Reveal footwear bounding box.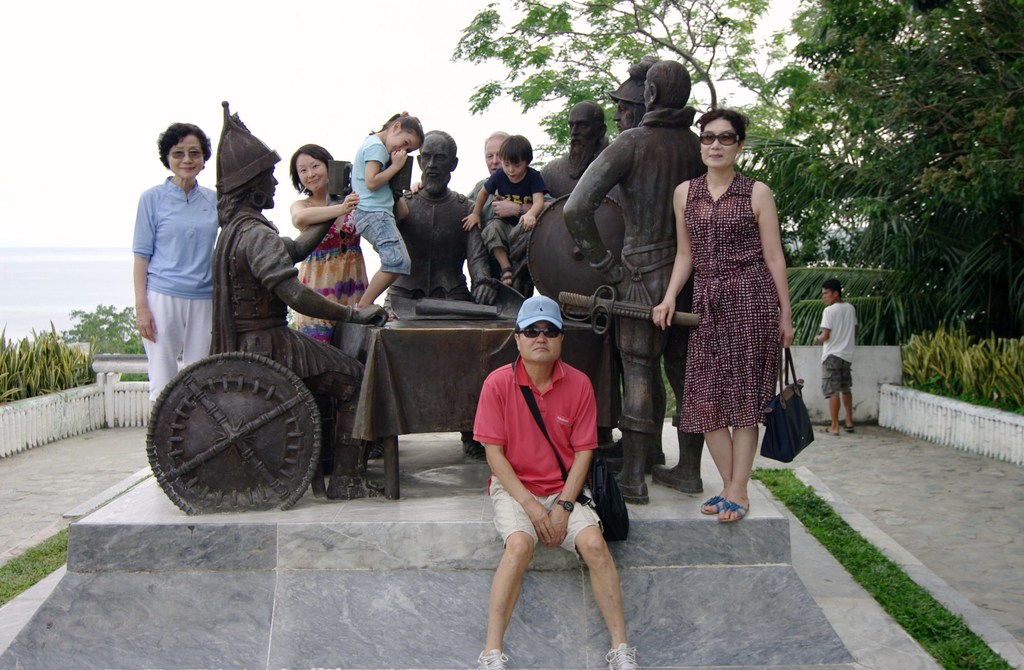
Revealed: (479,647,514,669).
